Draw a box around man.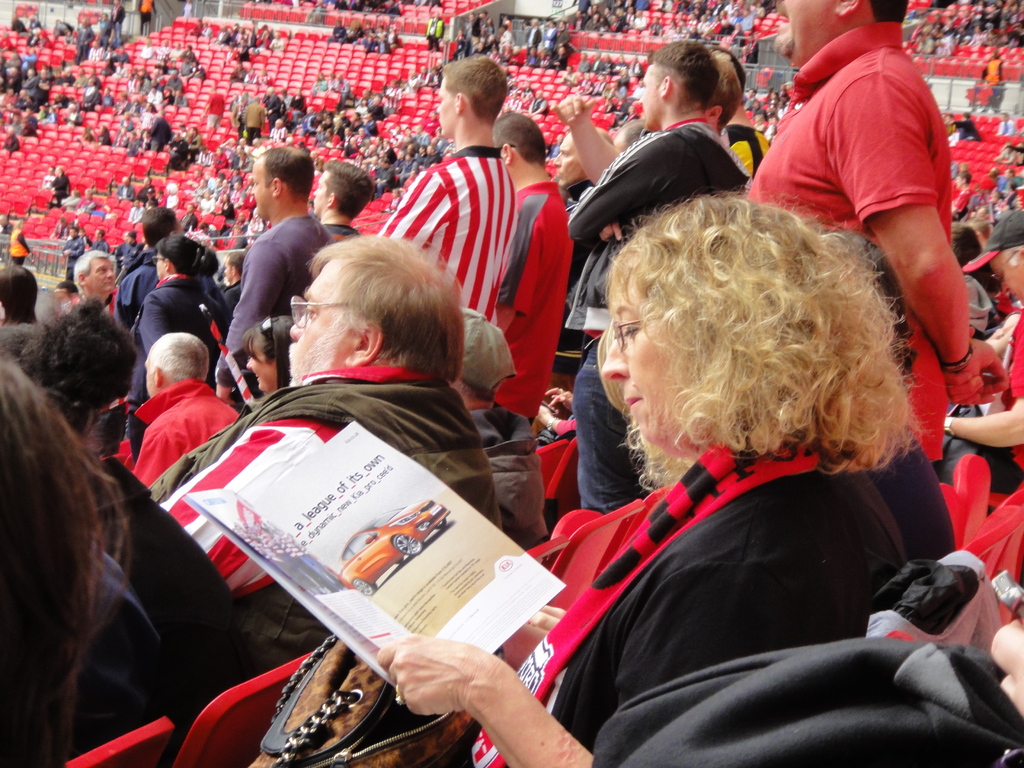
(left=0, top=264, right=75, bottom=378).
